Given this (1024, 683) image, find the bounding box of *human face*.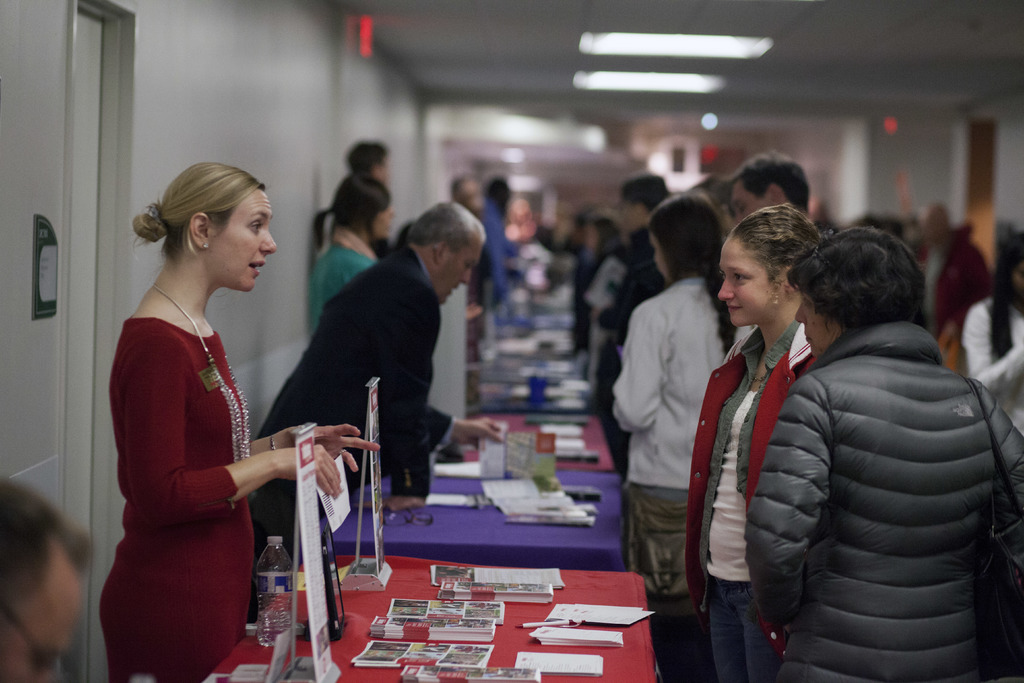
bbox=(719, 238, 775, 322).
